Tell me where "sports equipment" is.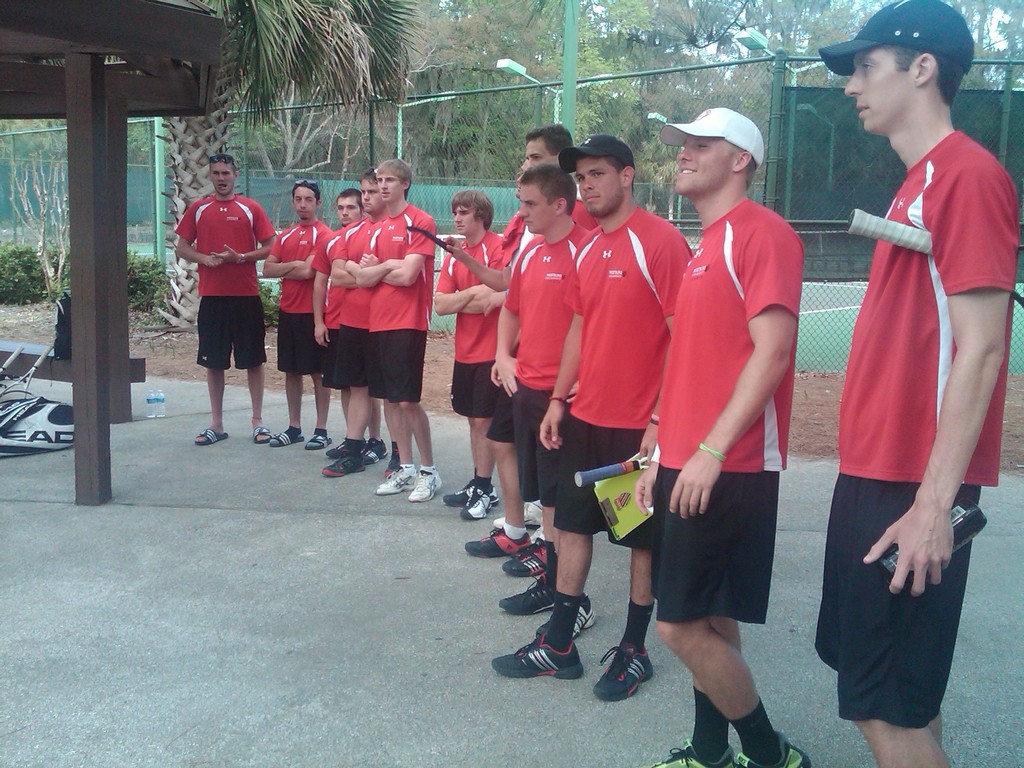
"sports equipment" is at x1=494 y1=632 x2=583 y2=681.
